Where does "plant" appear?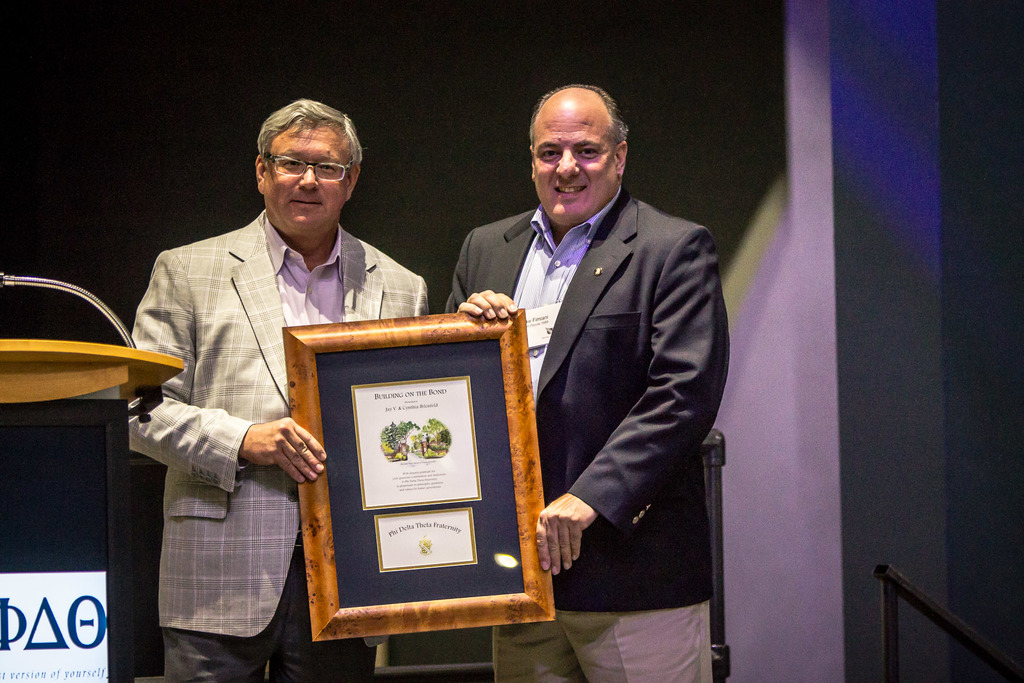
Appears at (422,437,447,449).
